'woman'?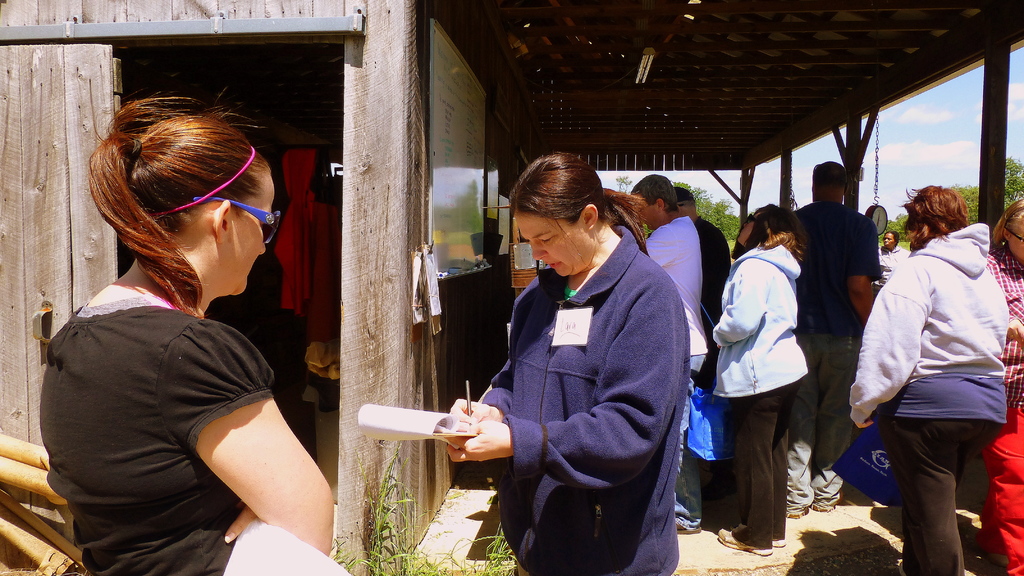
bbox(705, 204, 801, 556)
